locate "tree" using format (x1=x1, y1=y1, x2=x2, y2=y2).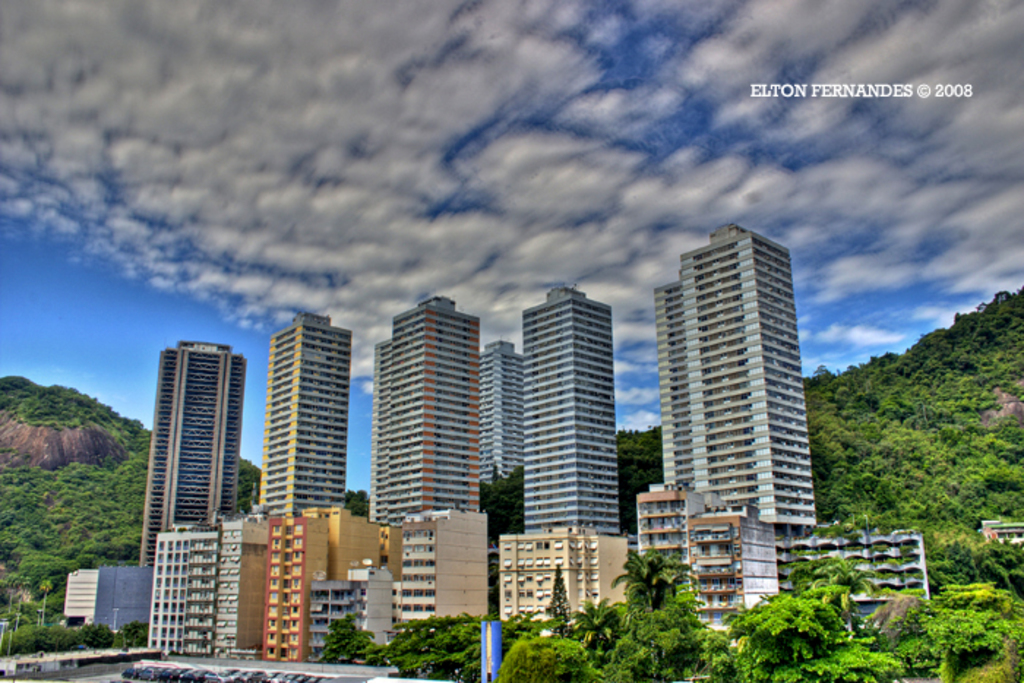
(x1=569, y1=597, x2=628, y2=682).
